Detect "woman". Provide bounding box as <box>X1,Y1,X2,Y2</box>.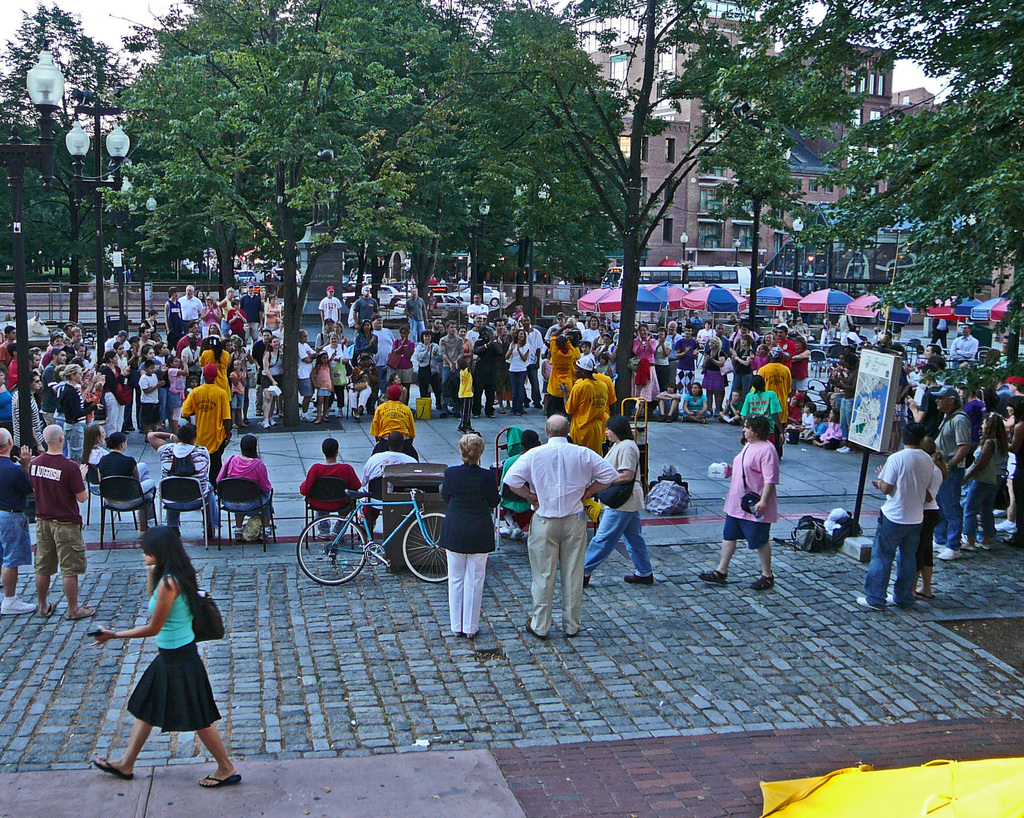
<box>104,507,234,794</box>.
